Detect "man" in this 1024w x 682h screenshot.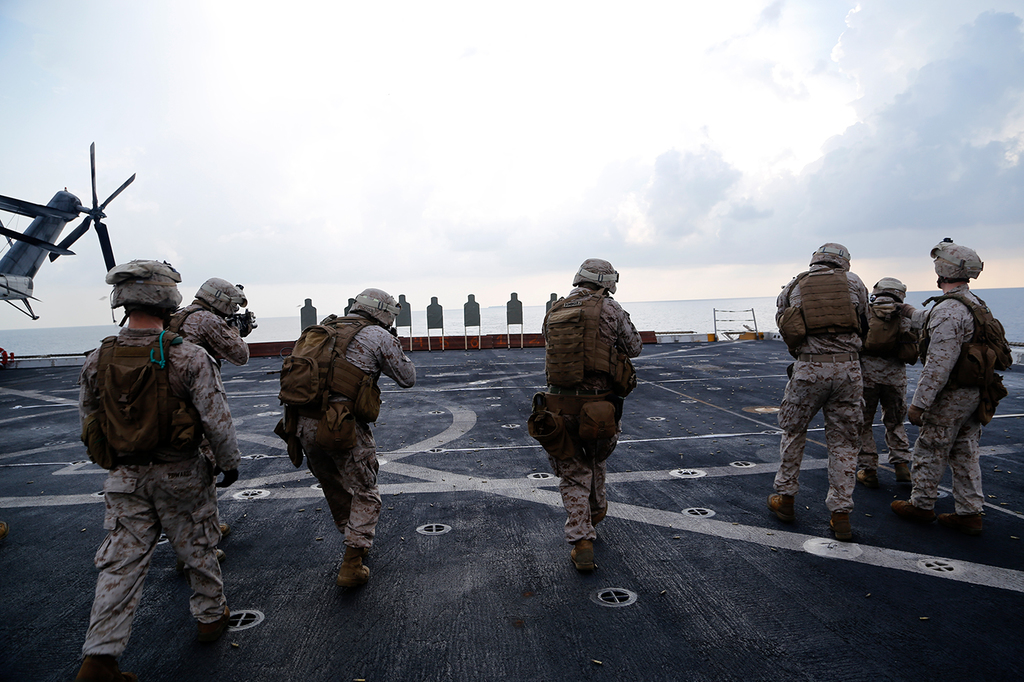
Detection: (x1=159, y1=275, x2=255, y2=534).
